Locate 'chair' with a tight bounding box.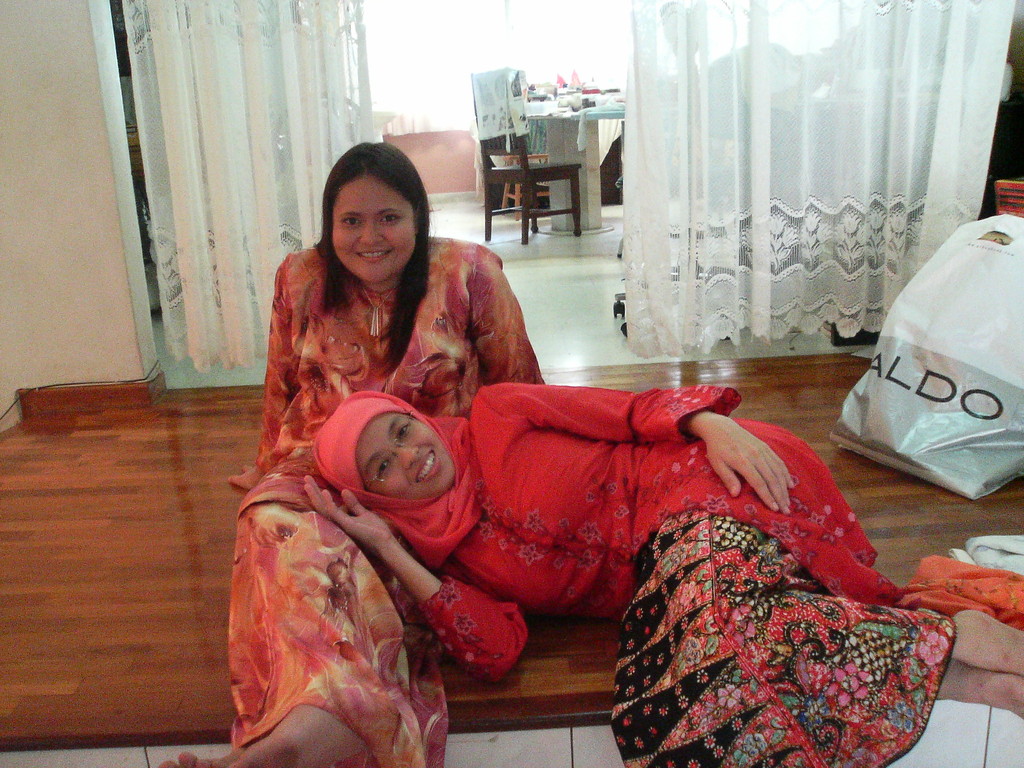
[left=468, top=68, right=584, bottom=243].
